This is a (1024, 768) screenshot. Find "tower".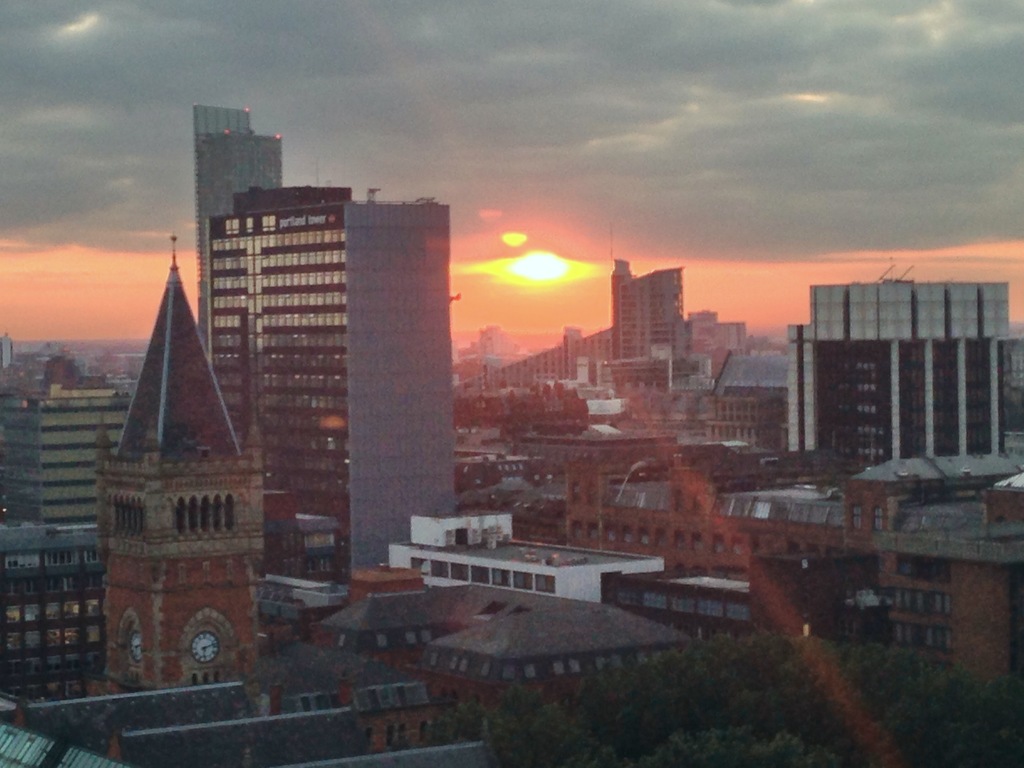
Bounding box: x1=195, y1=106, x2=280, y2=348.
